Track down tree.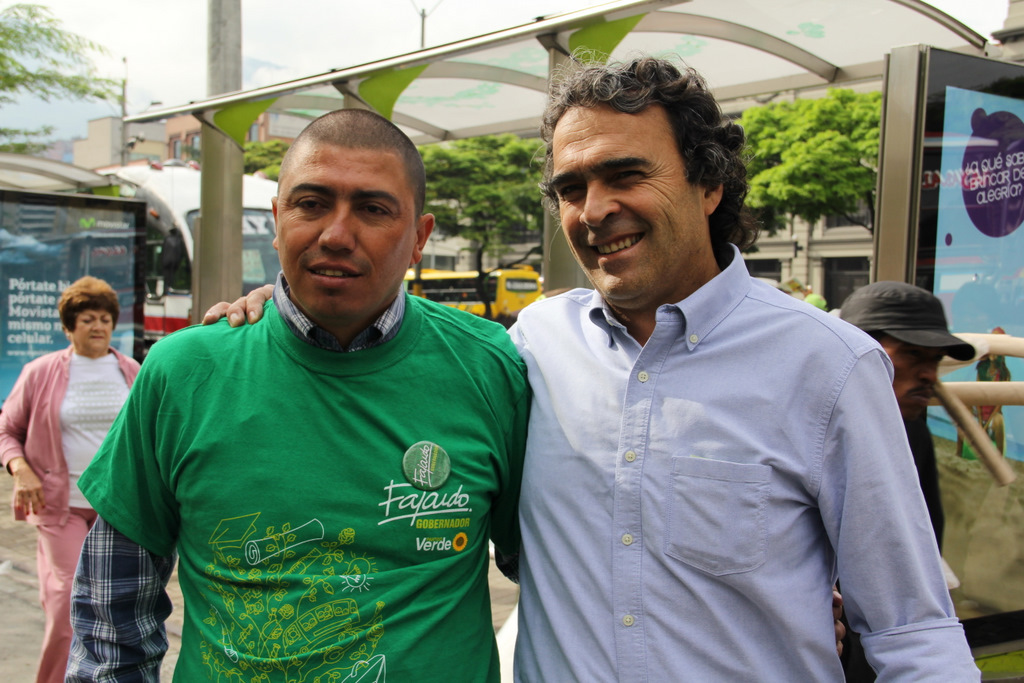
Tracked to box=[721, 83, 893, 286].
